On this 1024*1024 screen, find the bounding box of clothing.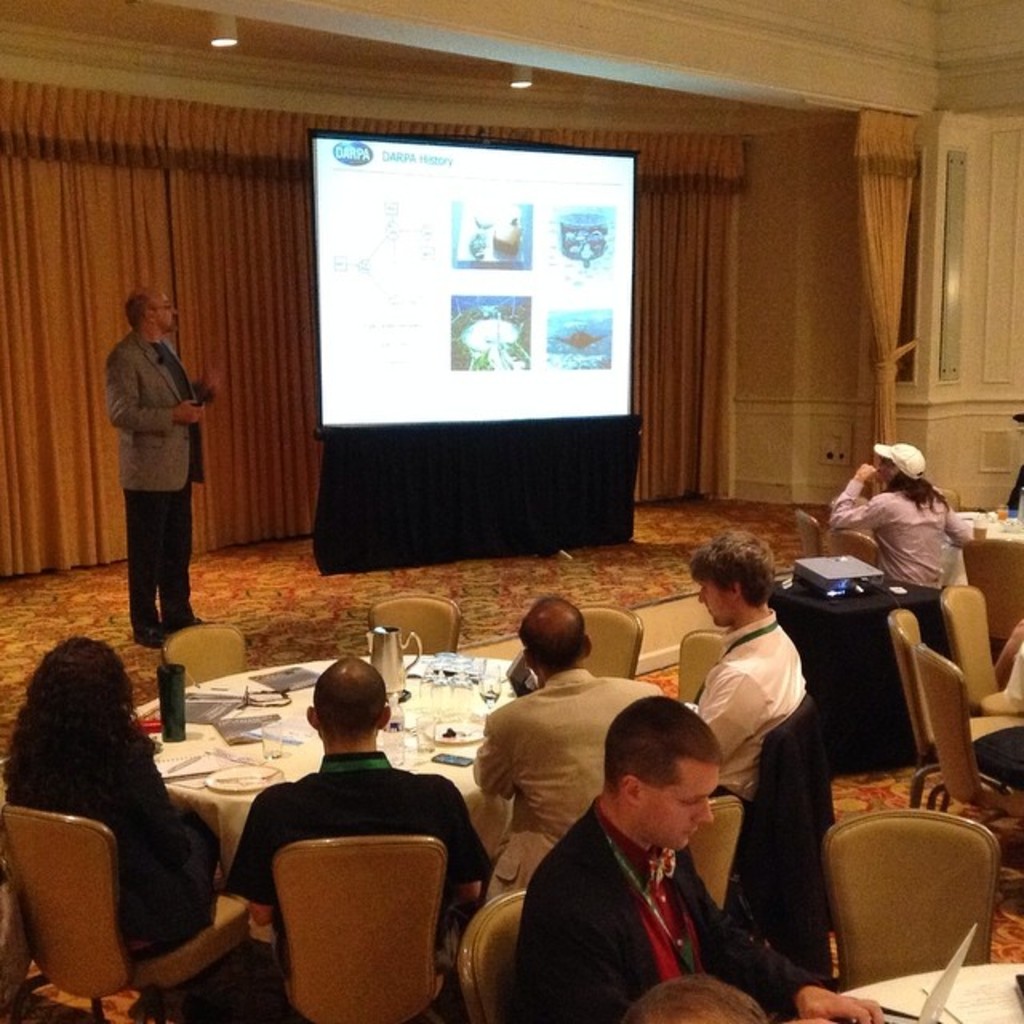
Bounding box: [x1=227, y1=752, x2=493, y2=982].
